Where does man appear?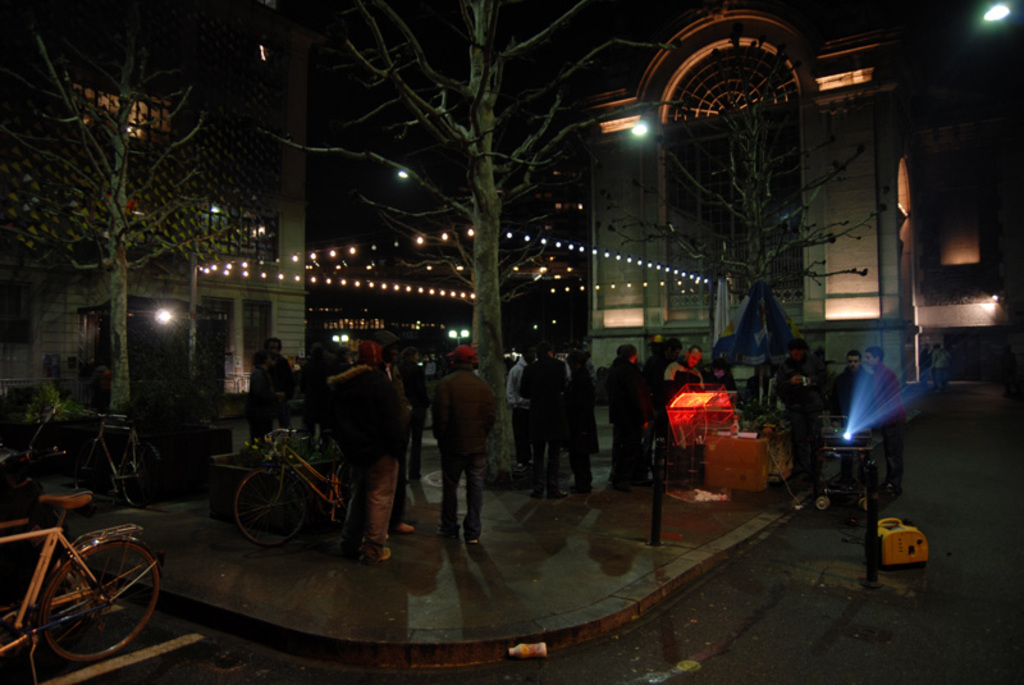
Appears at [835, 347, 874, 419].
